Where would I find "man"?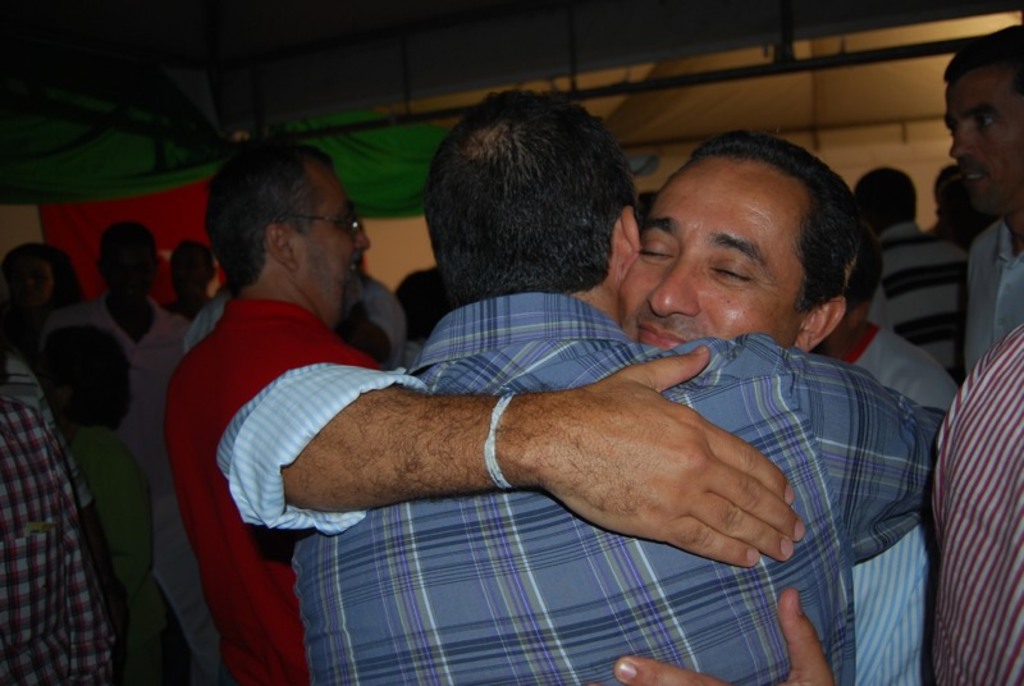
At box(0, 340, 148, 685).
